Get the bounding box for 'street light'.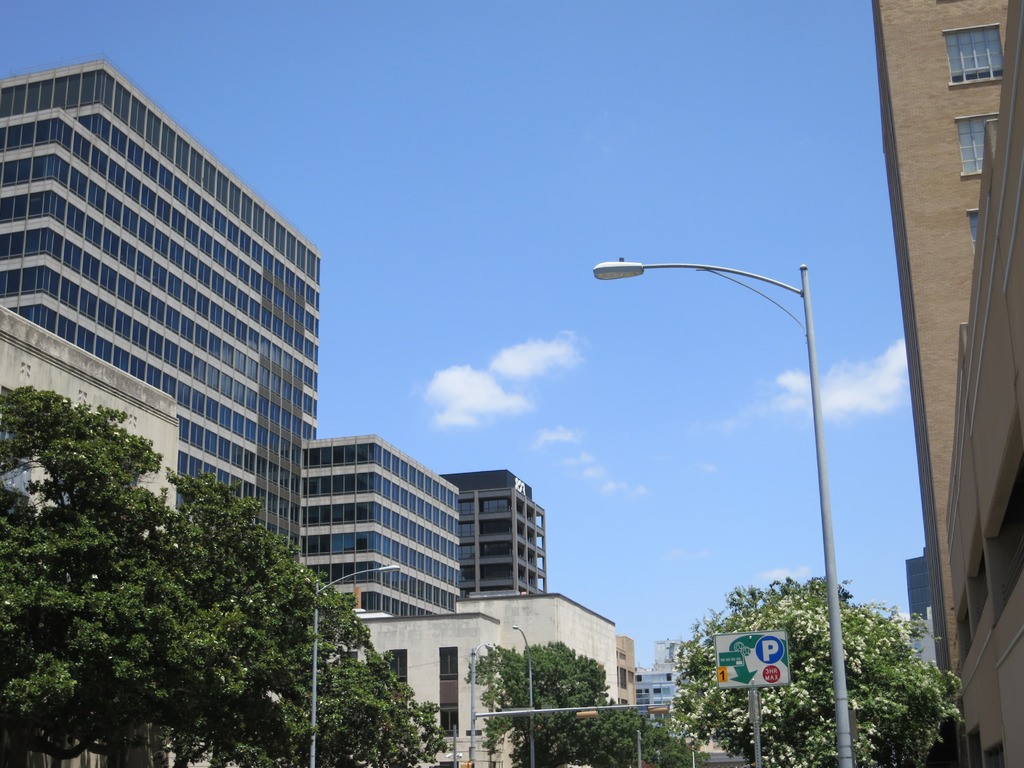
bbox=[312, 559, 405, 767].
